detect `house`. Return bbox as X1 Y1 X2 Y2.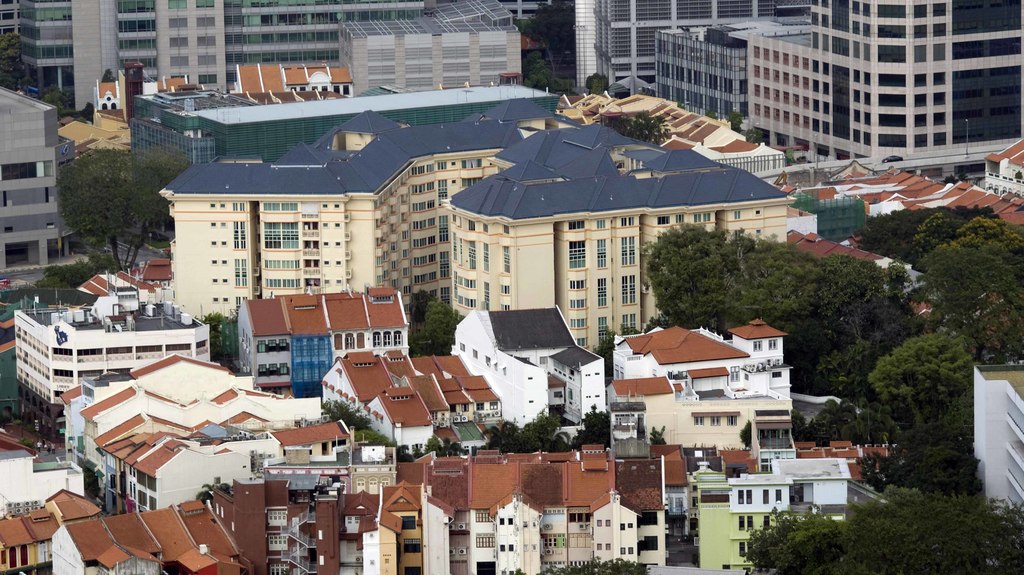
682 457 854 567.
